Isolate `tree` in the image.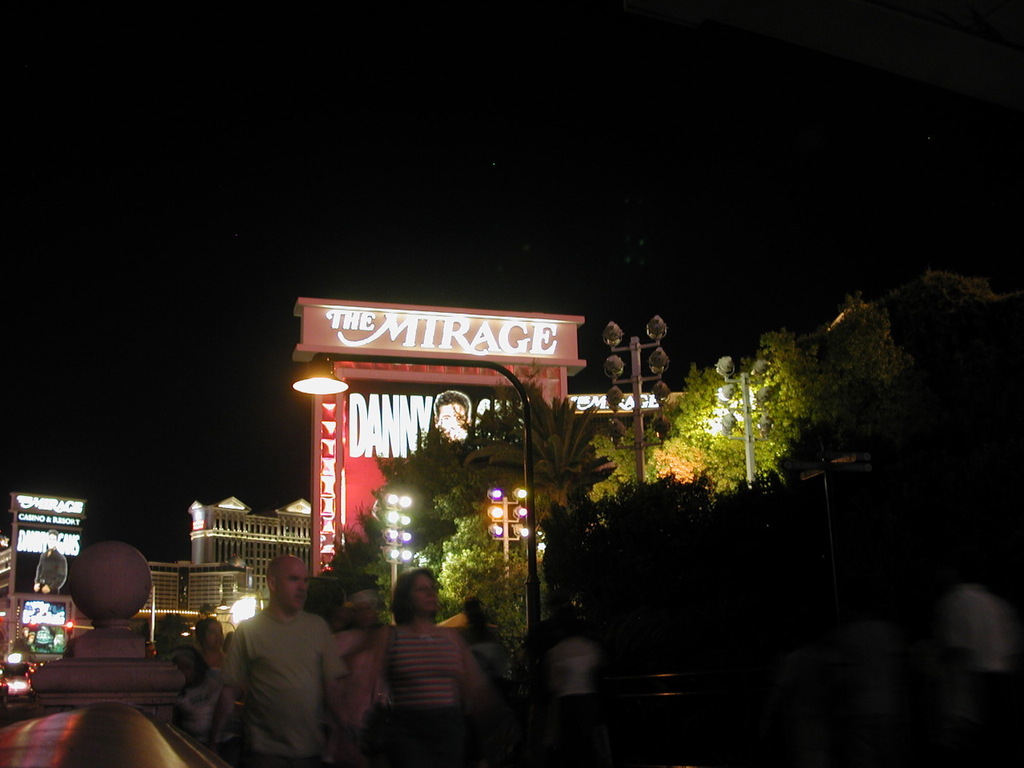
Isolated region: Rect(708, 426, 939, 688).
